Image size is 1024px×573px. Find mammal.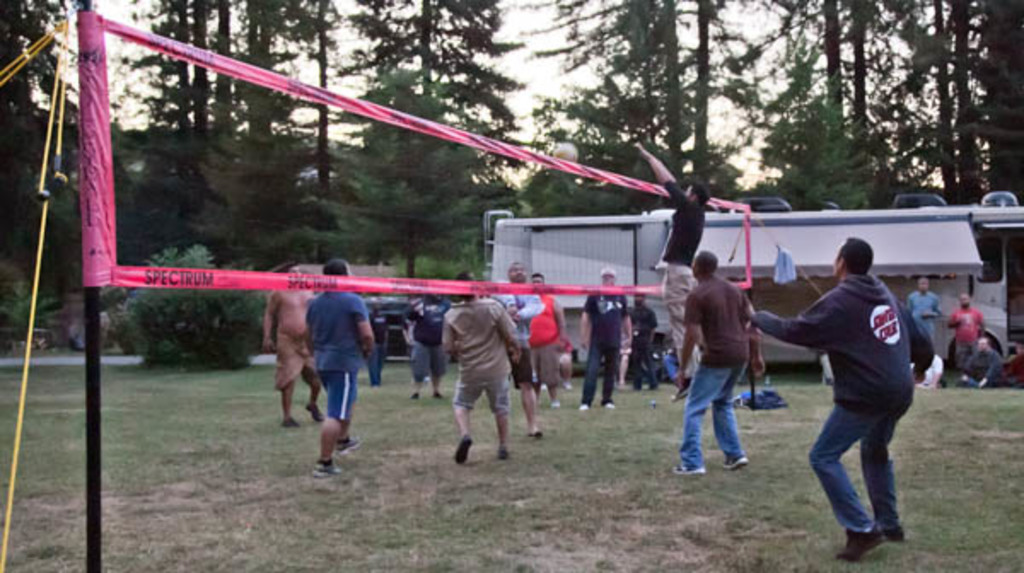
detection(365, 302, 394, 377).
